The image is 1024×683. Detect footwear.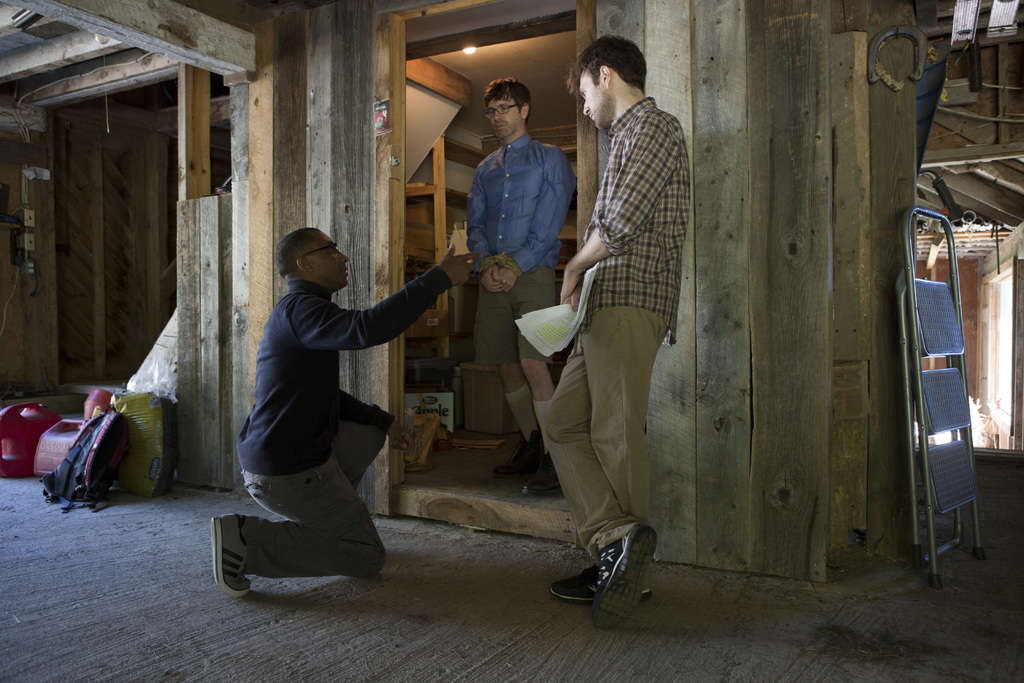
Detection: [520,452,561,495].
